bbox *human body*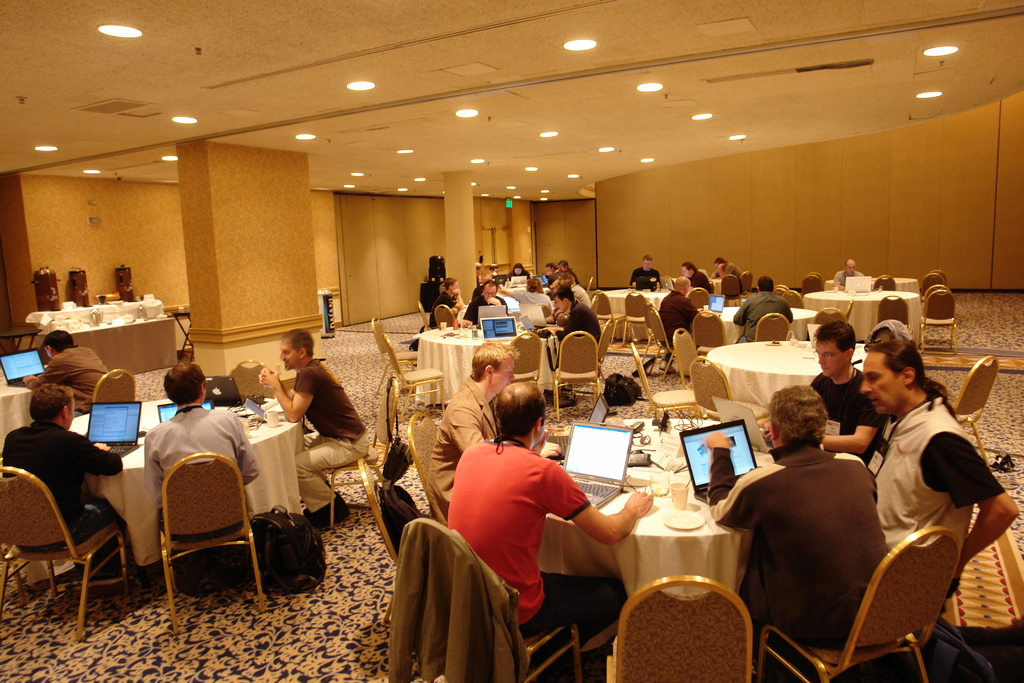
rect(706, 446, 896, 682)
